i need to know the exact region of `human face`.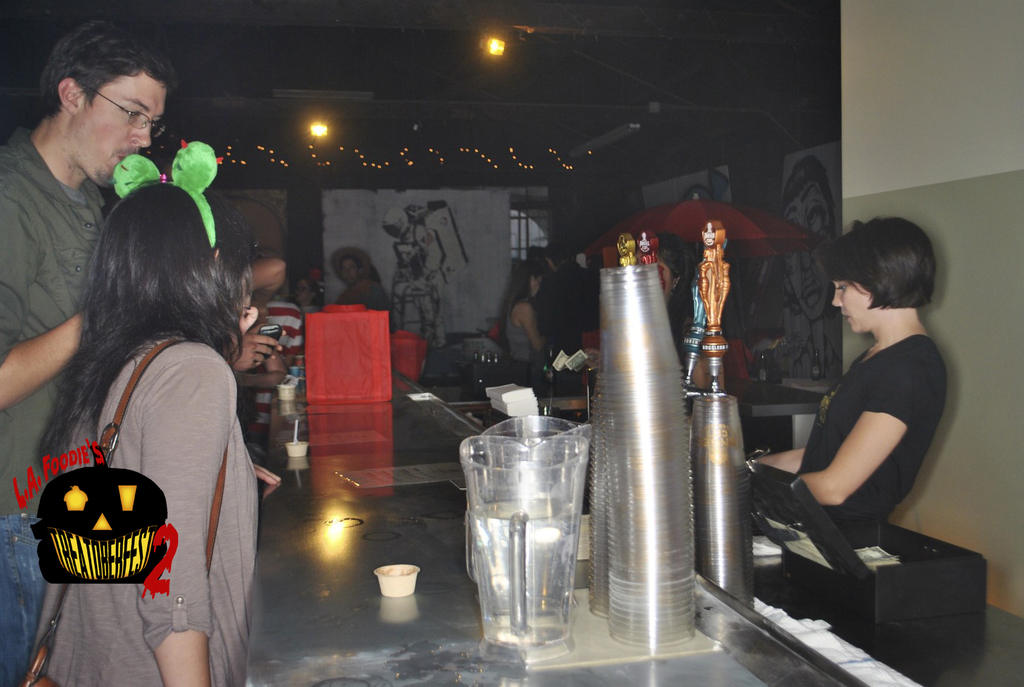
Region: 337/255/360/283.
